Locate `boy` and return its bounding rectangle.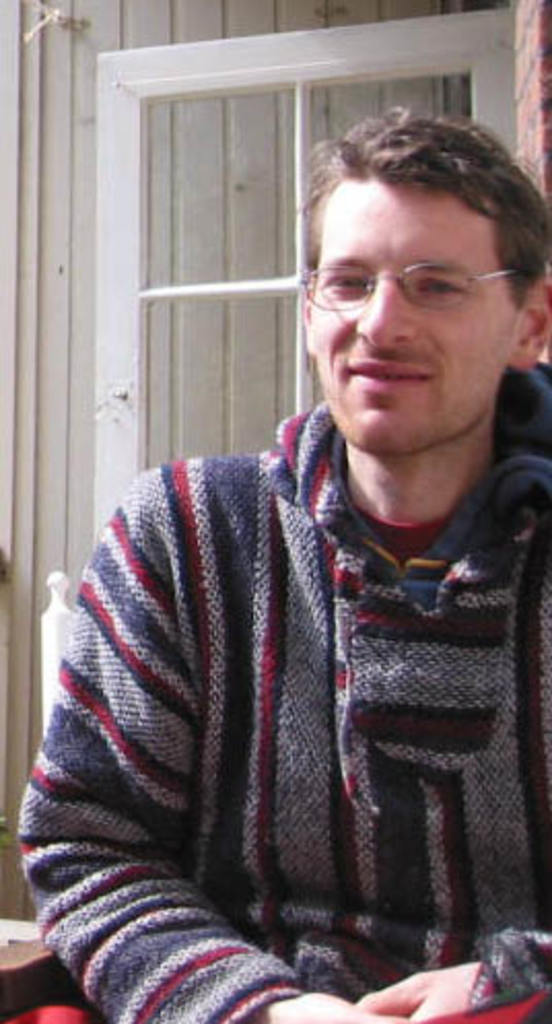
bbox=(14, 107, 548, 1022).
